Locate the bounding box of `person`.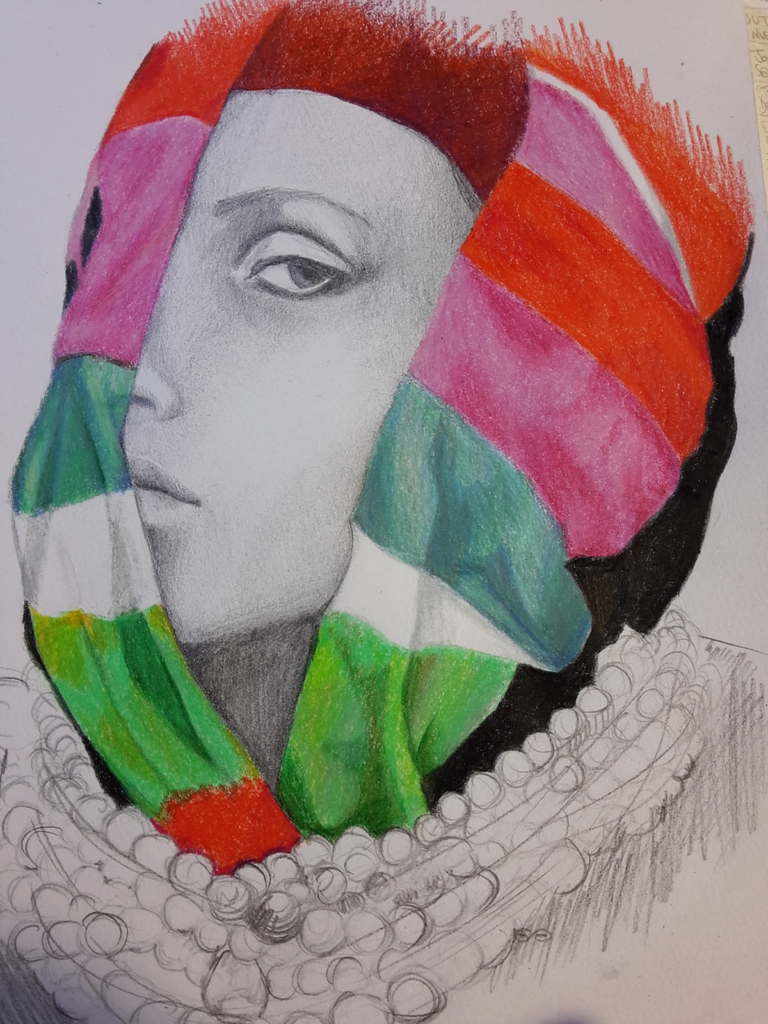
Bounding box: region(4, 0, 753, 862).
